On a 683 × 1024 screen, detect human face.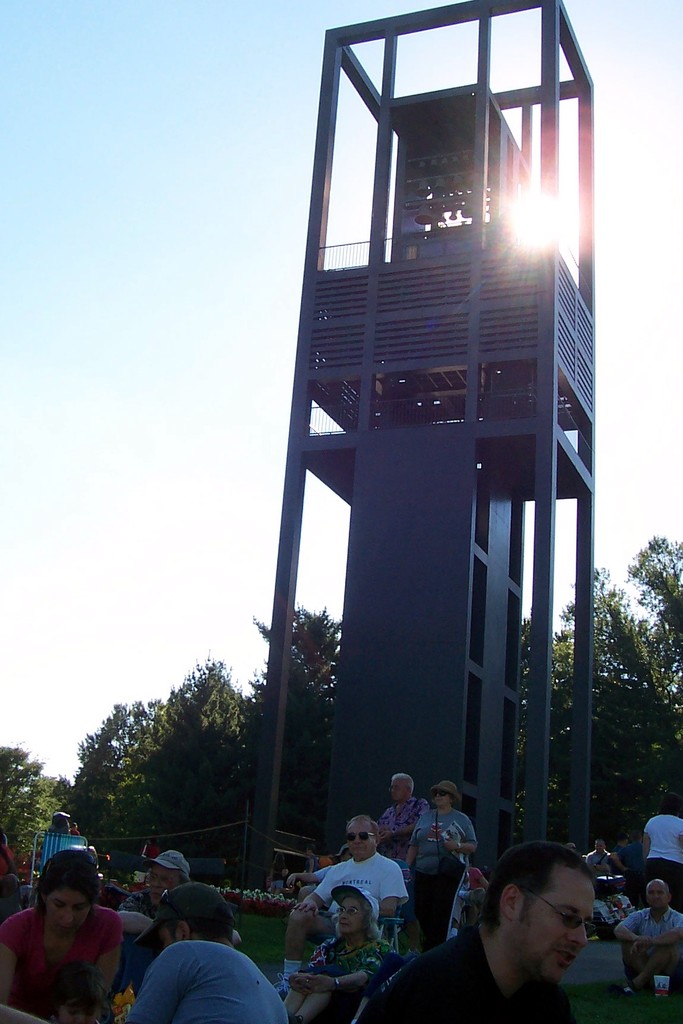
(514,865,597,988).
